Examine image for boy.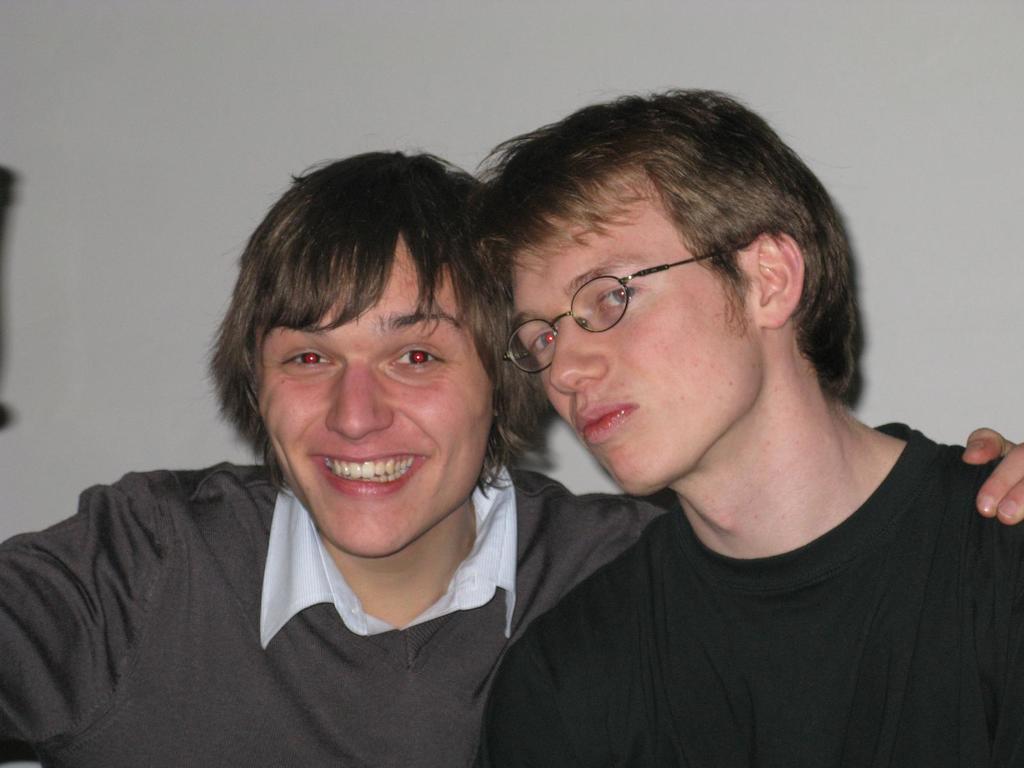
Examination result: bbox=[476, 89, 1021, 766].
